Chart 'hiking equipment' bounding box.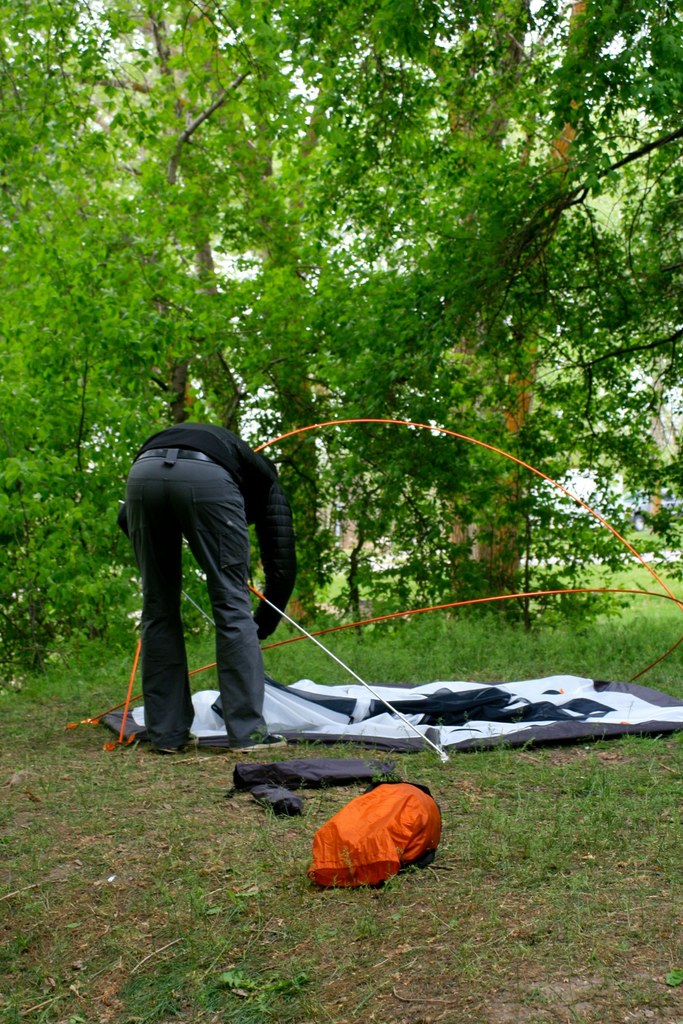
Charted: bbox=(96, 673, 682, 758).
